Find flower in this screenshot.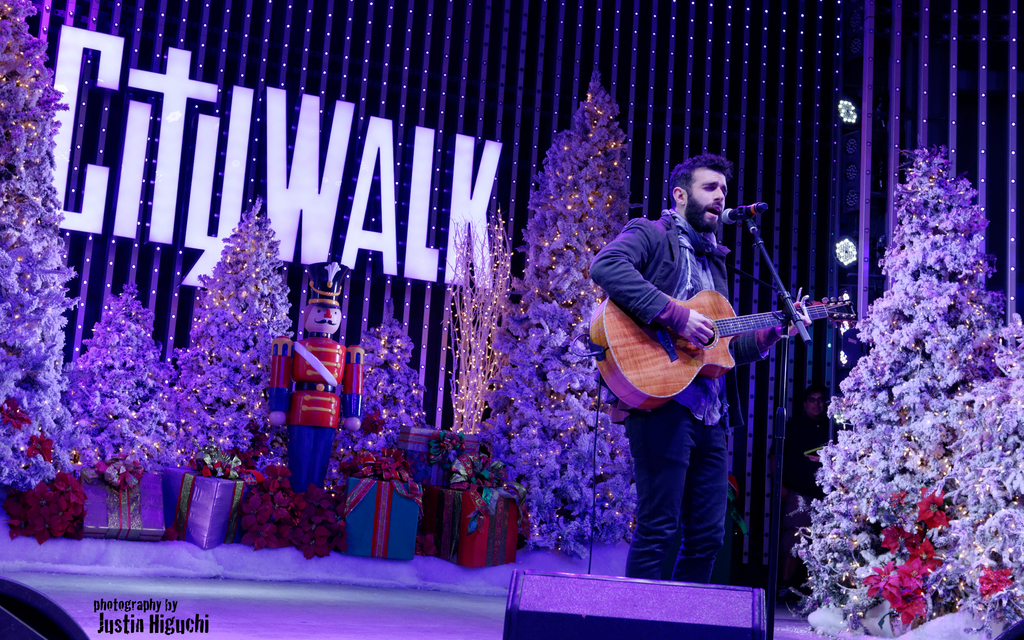
The bounding box for flower is select_region(864, 485, 954, 625).
